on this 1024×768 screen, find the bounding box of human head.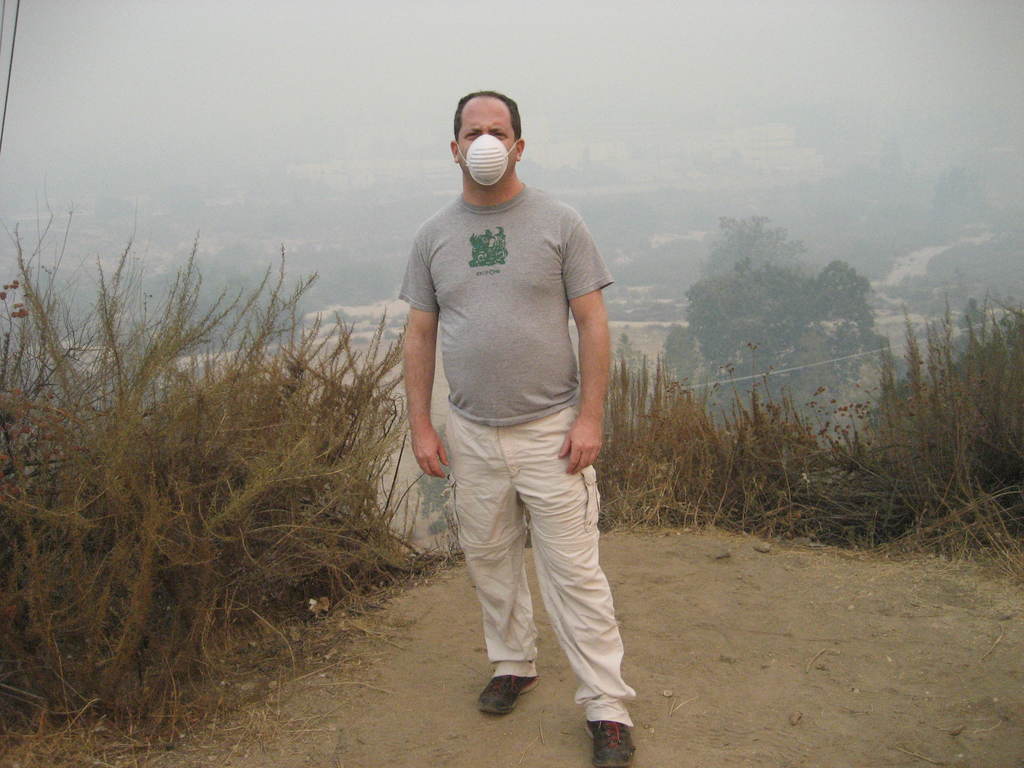
Bounding box: left=451, top=88, right=525, bottom=188.
